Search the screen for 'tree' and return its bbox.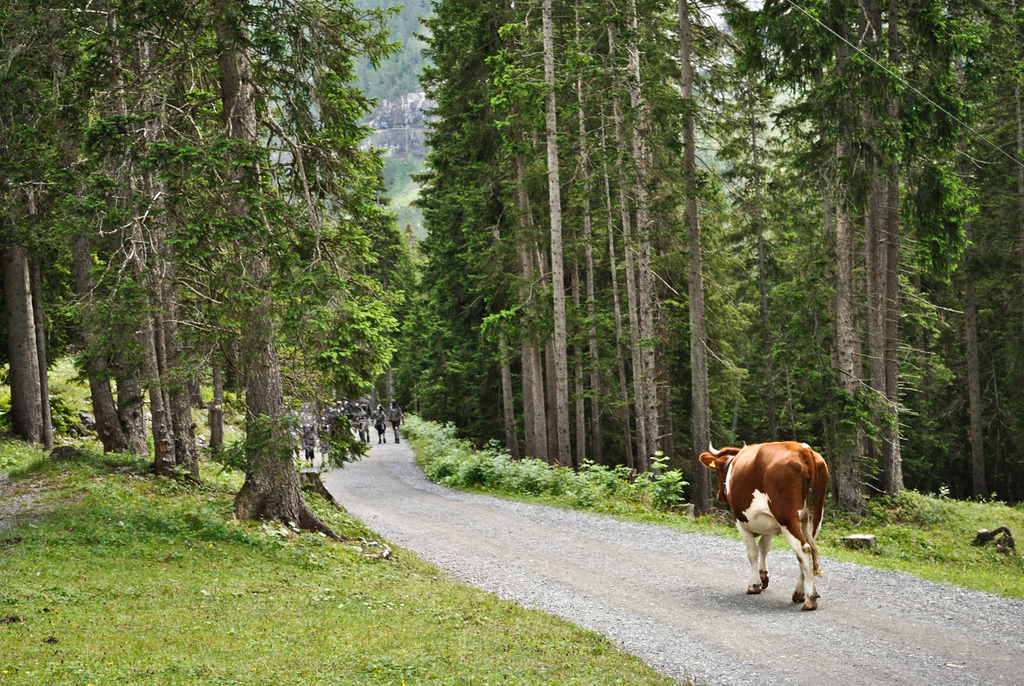
Found: 413/0/519/453.
